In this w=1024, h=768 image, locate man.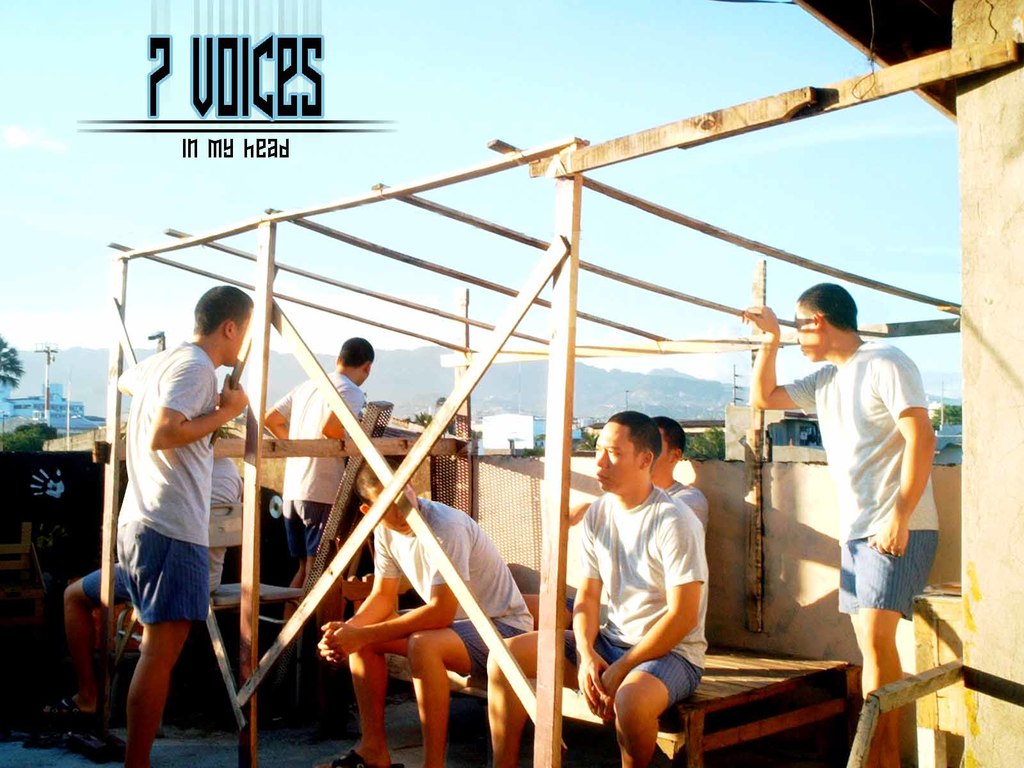
Bounding box: region(115, 283, 250, 767).
